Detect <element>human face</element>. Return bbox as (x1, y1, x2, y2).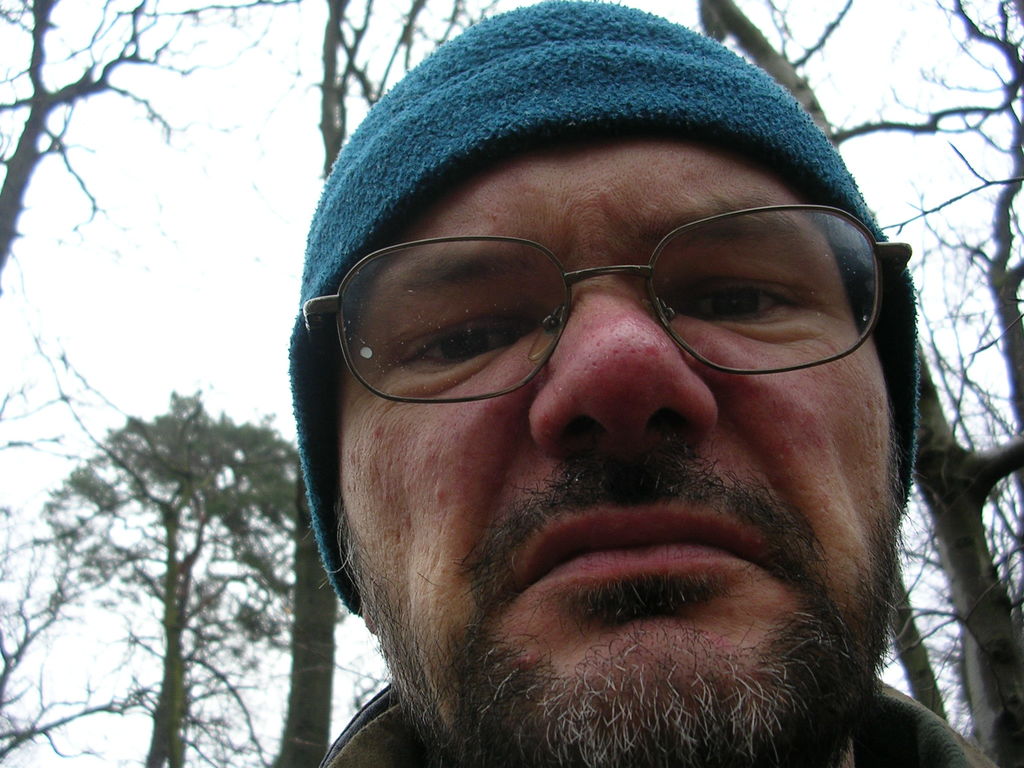
(339, 135, 903, 767).
